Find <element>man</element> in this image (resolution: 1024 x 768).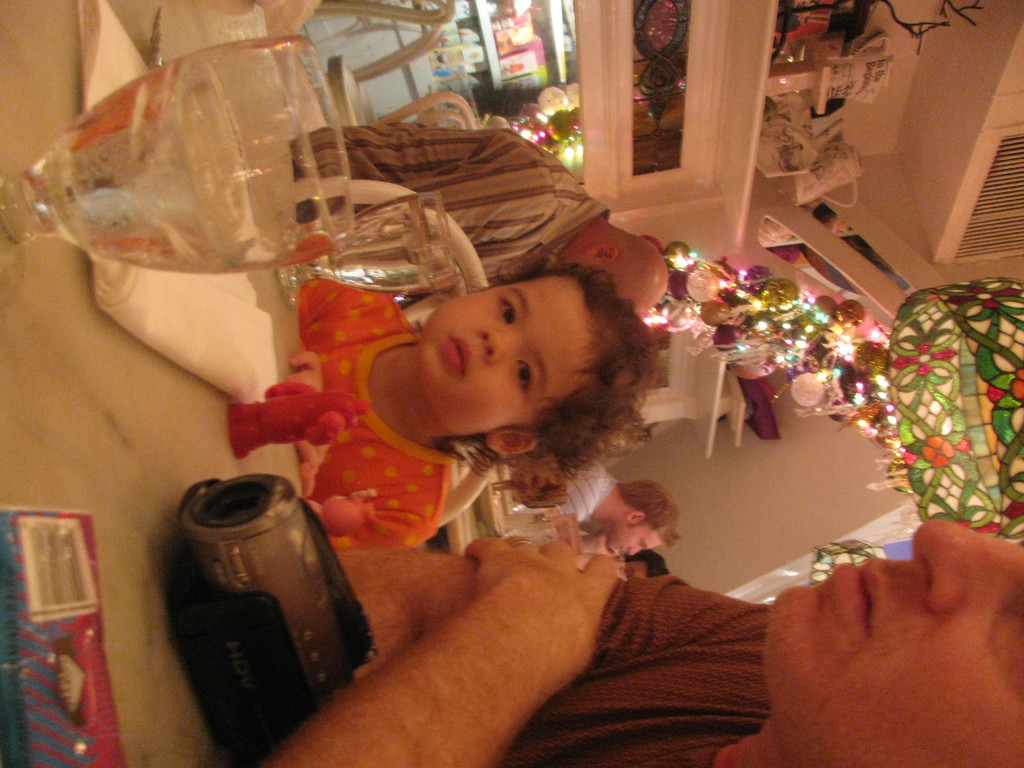
(left=289, top=122, right=692, bottom=324).
